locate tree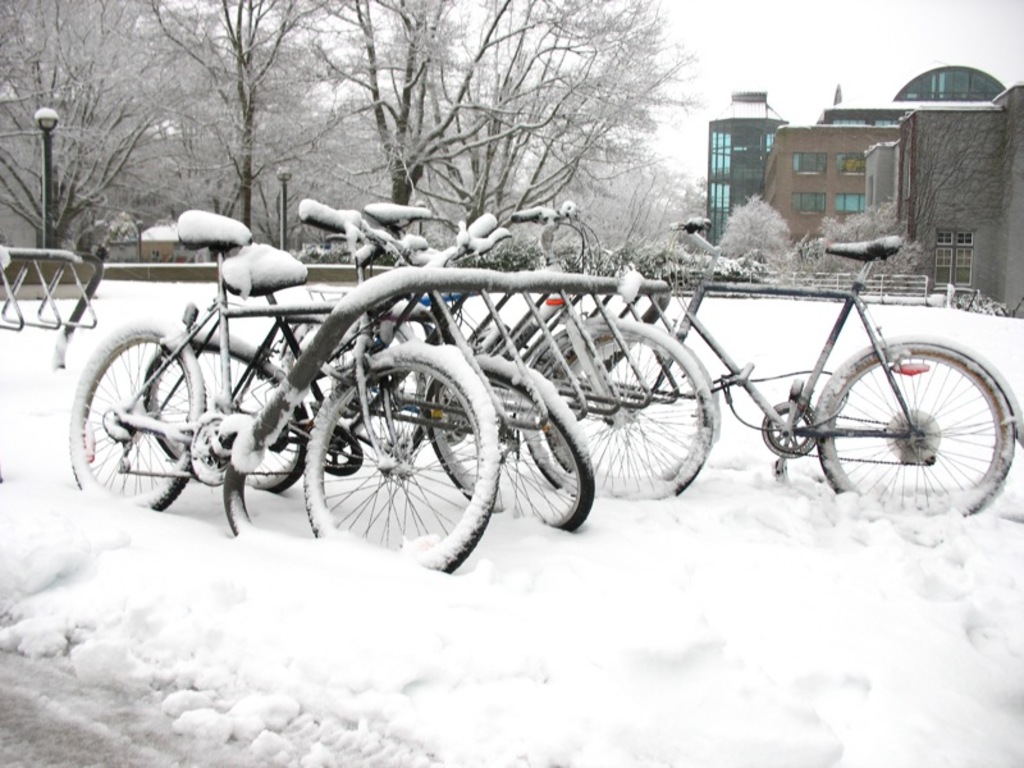
(x1=166, y1=0, x2=329, y2=248)
